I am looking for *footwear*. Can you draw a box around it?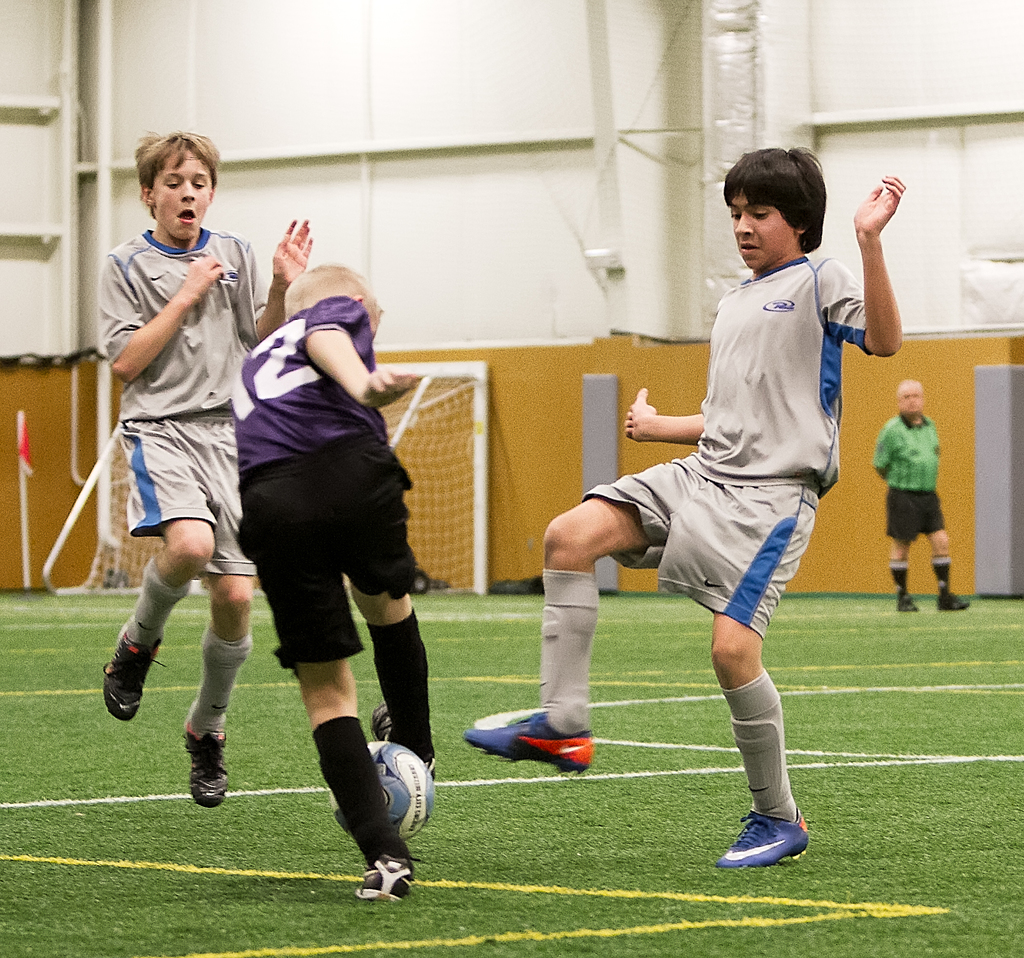
Sure, the bounding box is 898, 597, 919, 613.
